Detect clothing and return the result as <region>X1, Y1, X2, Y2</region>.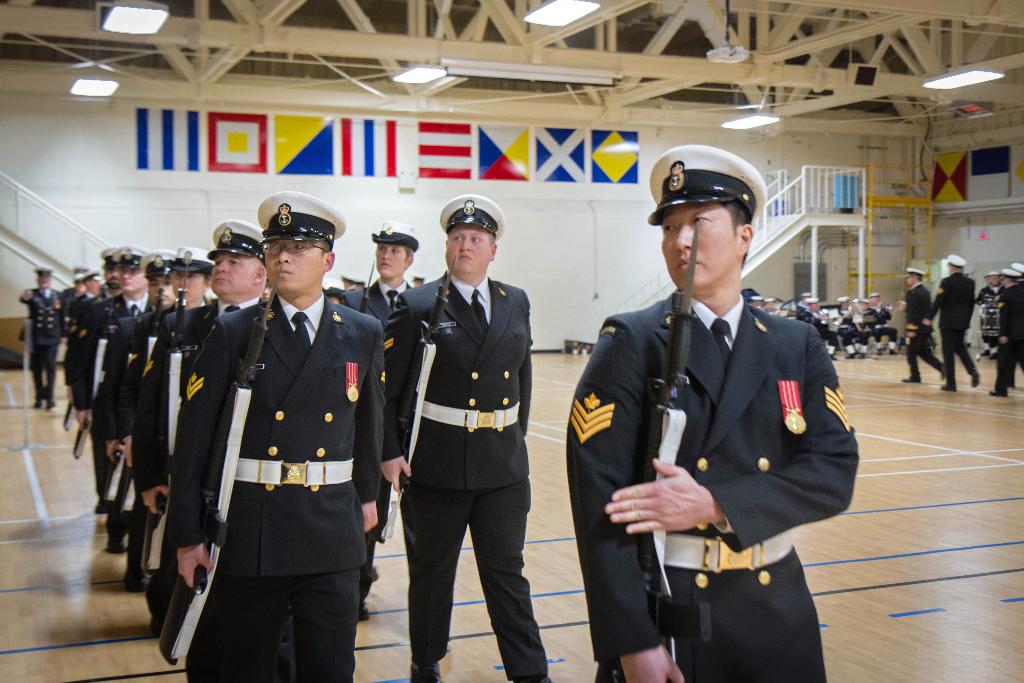
<region>67, 293, 77, 340</region>.
